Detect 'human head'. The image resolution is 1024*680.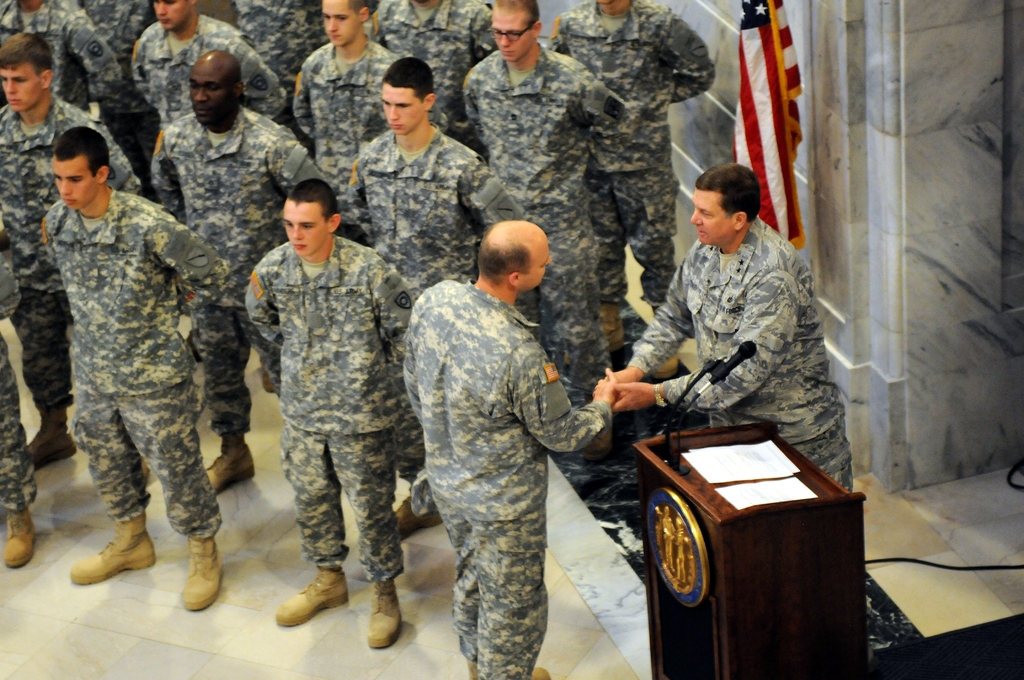
pyautogui.locateOnScreen(690, 160, 762, 247).
